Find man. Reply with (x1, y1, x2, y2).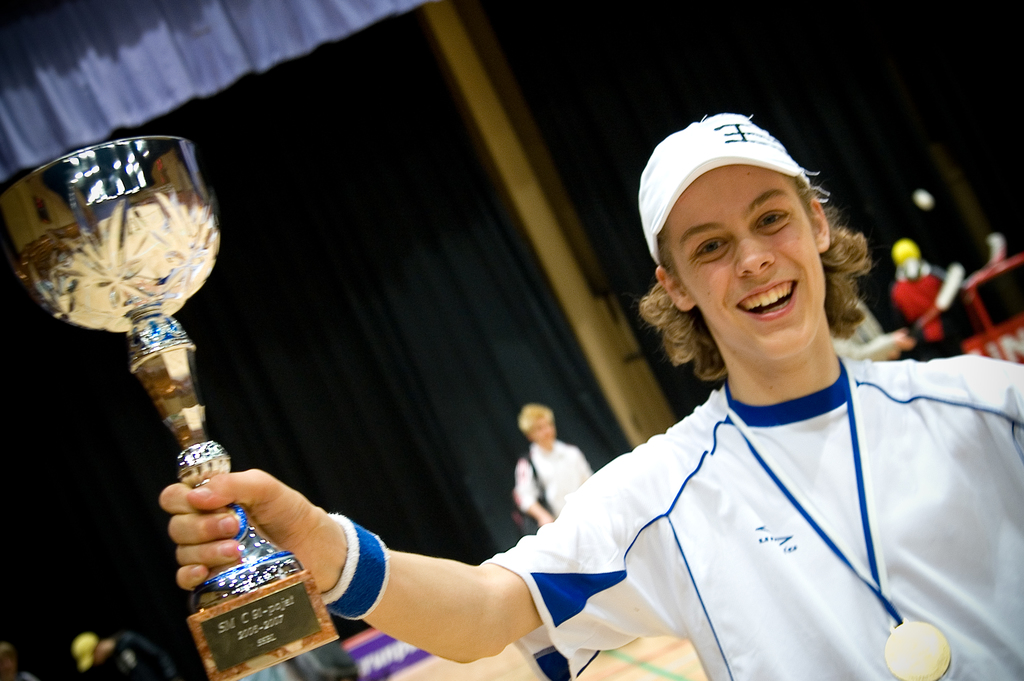
(161, 115, 1023, 680).
